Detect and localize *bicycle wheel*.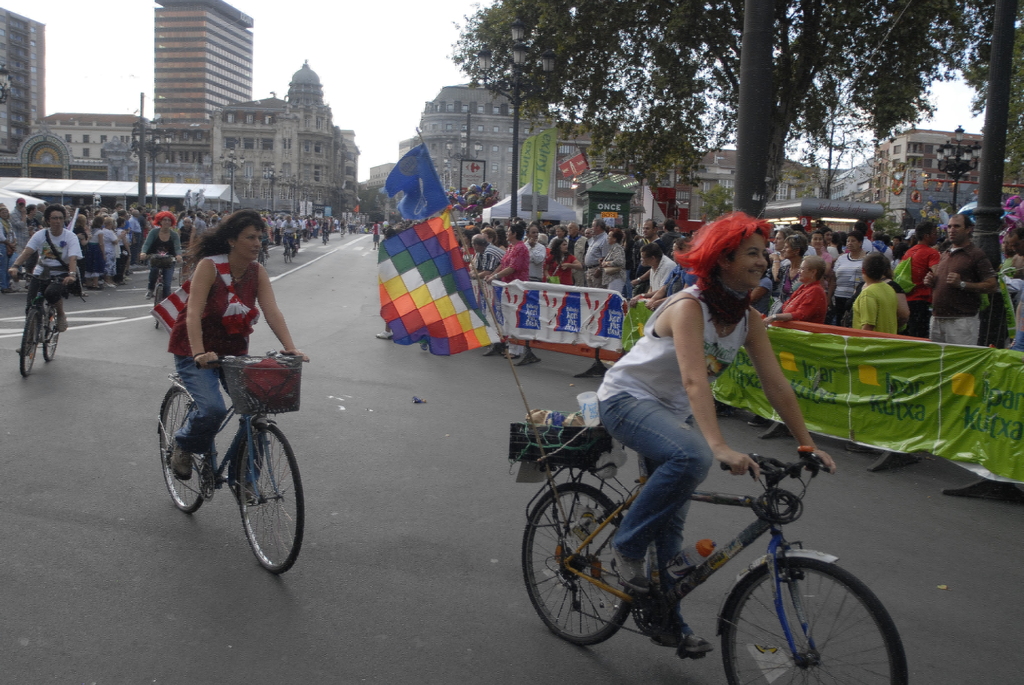
Localized at 42:303:61:363.
